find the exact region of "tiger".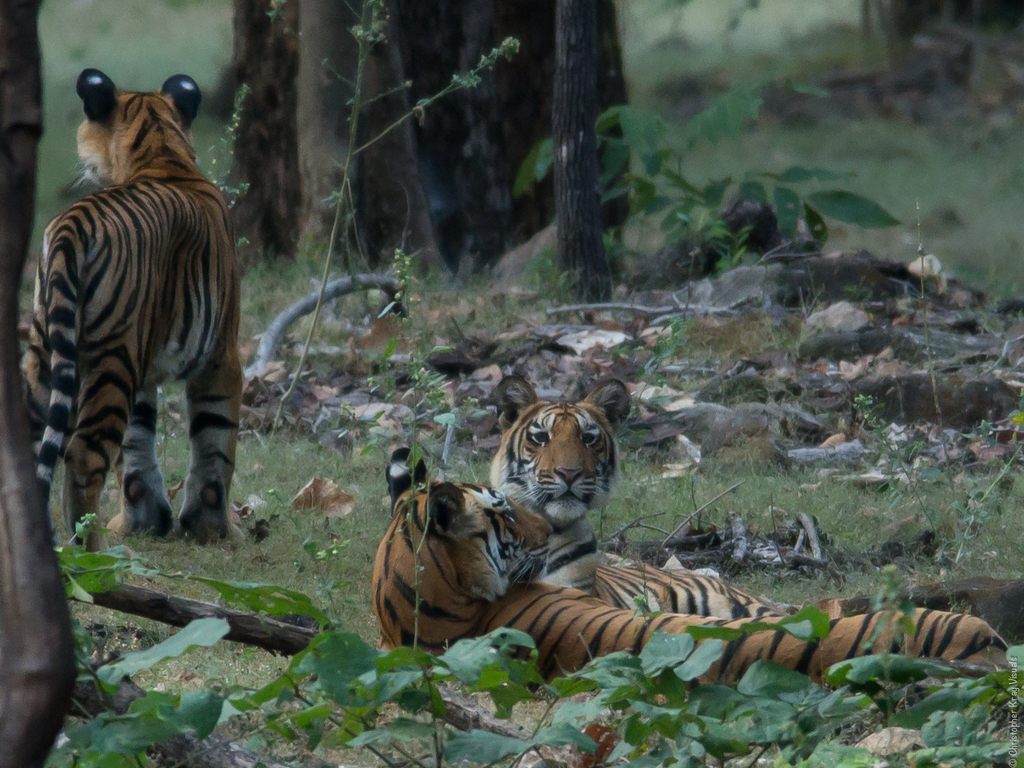
Exact region: [left=478, top=383, right=790, bottom=621].
